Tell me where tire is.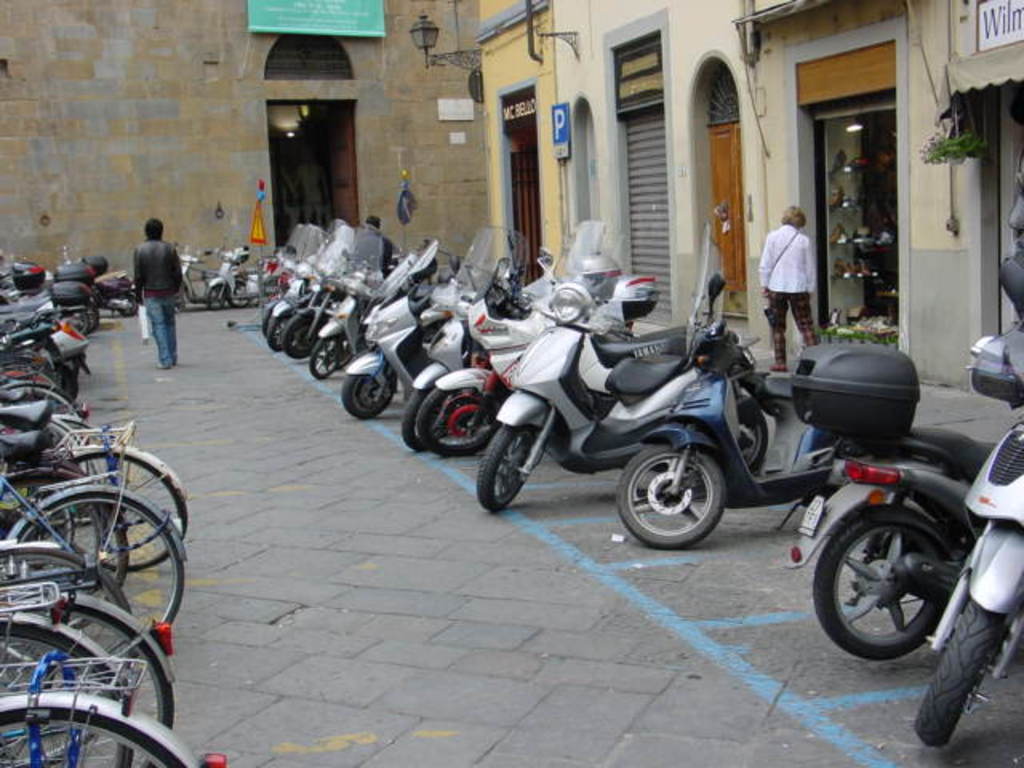
tire is at {"left": 344, "top": 374, "right": 392, "bottom": 418}.
